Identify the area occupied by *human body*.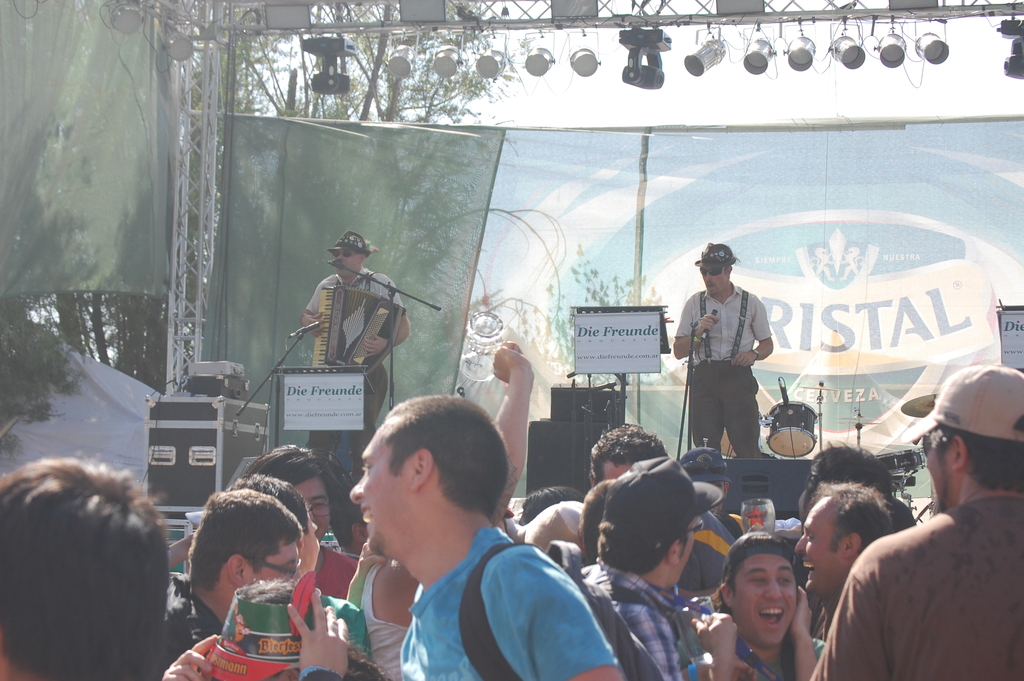
Area: pyautogui.locateOnScreen(670, 282, 771, 462).
